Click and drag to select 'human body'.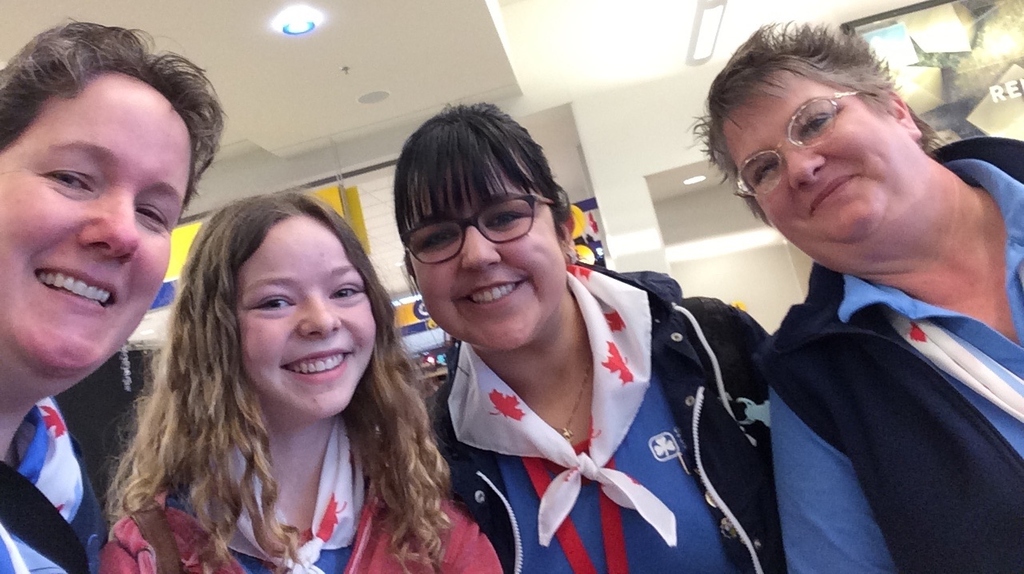
Selection: bbox(0, 19, 218, 573).
